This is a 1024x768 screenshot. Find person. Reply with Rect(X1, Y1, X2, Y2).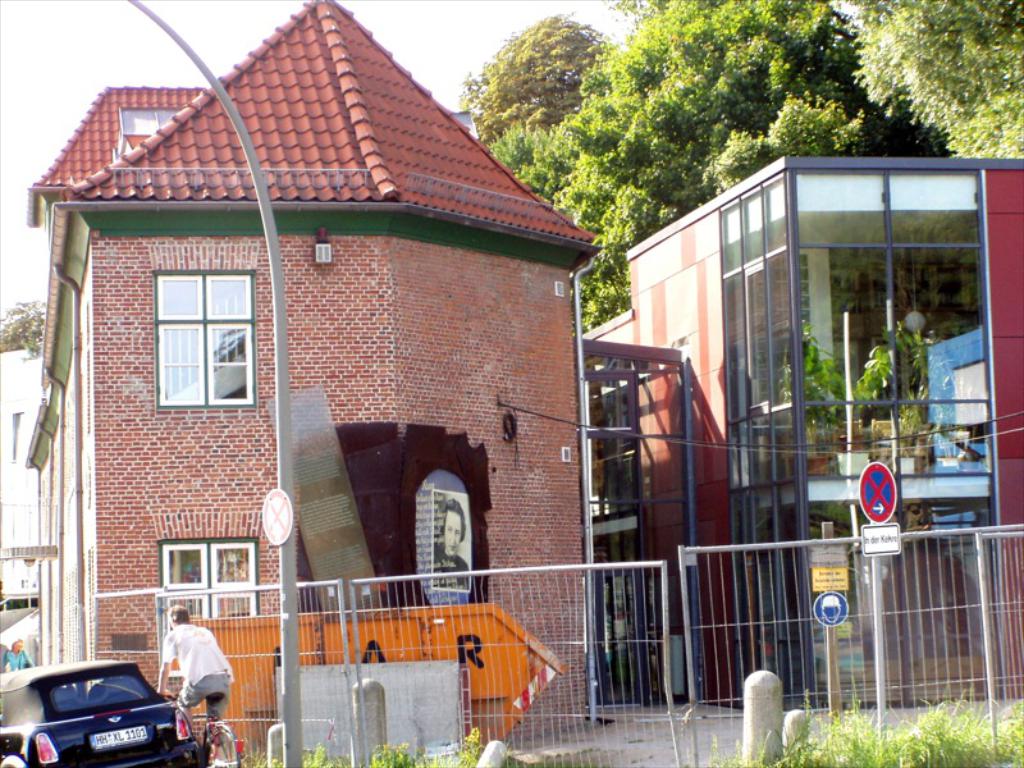
Rect(156, 605, 236, 763).
